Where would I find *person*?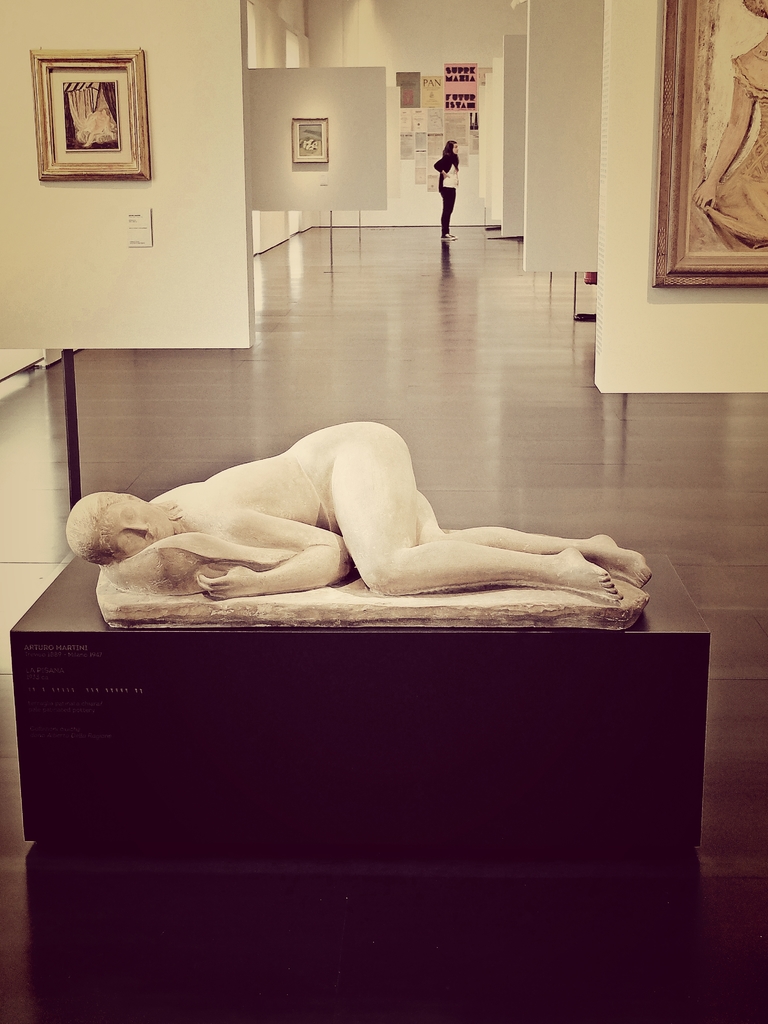
At pyautogui.locateOnScreen(72, 410, 659, 603).
